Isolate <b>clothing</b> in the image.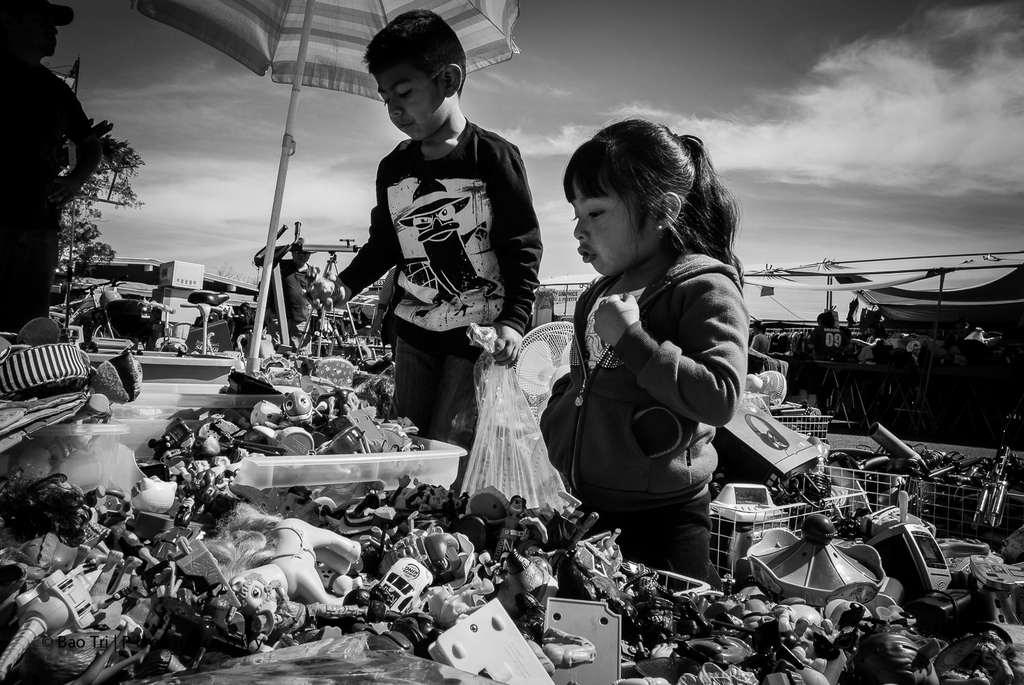
Isolated region: bbox(261, 258, 321, 356).
